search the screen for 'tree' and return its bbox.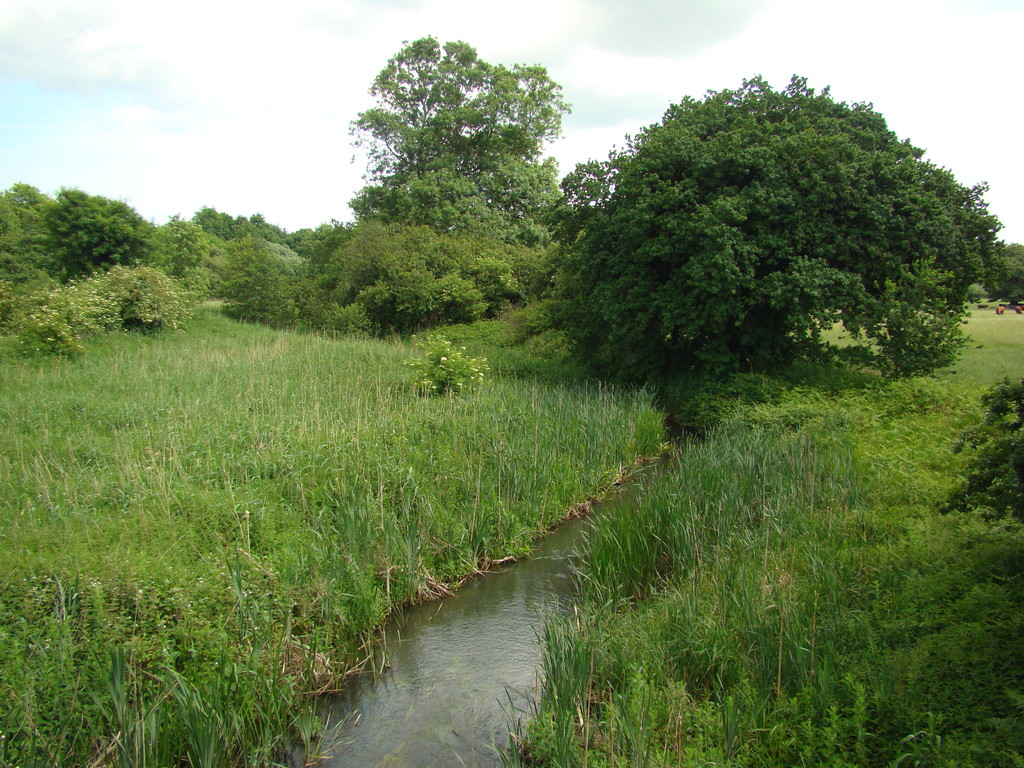
Found: x1=333 y1=39 x2=586 y2=353.
